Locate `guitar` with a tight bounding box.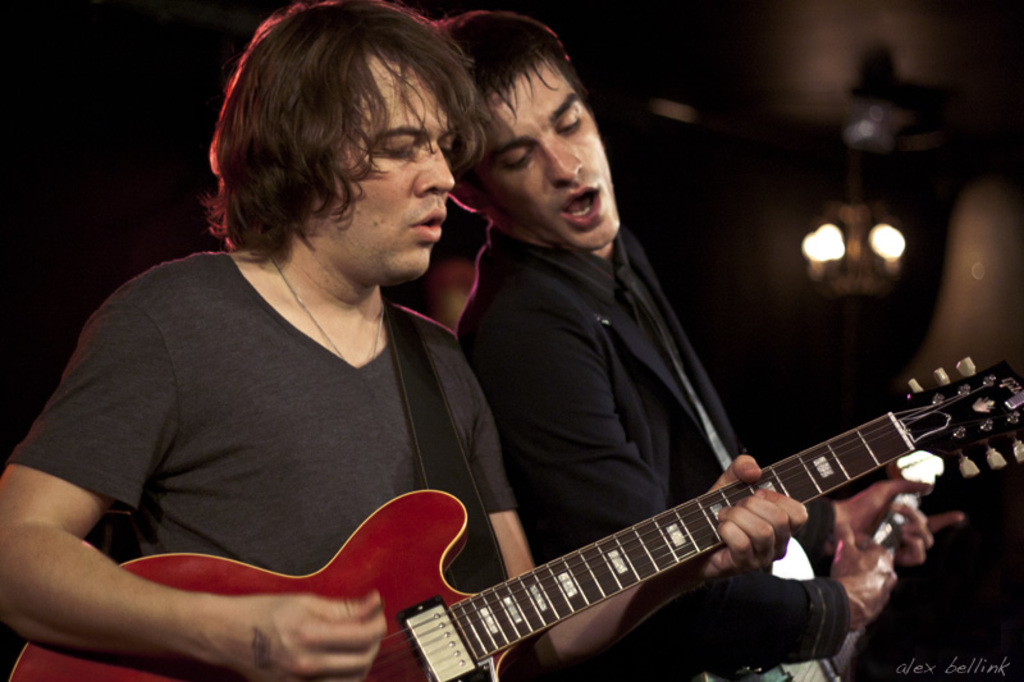
<bbox>113, 296, 951, 681</bbox>.
